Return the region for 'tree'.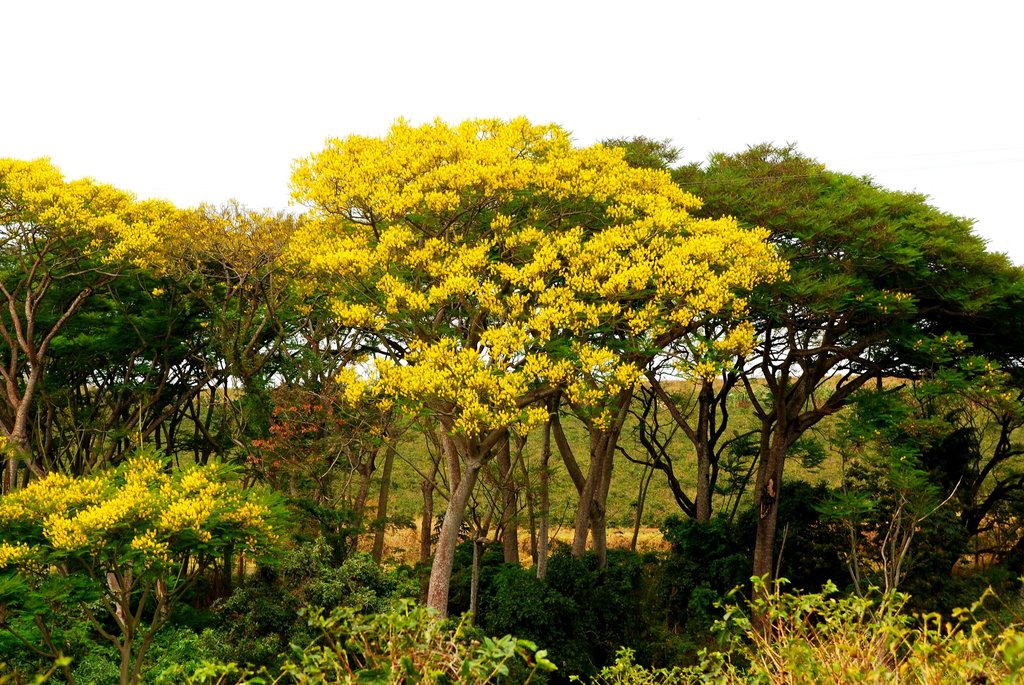
left=0, top=440, right=296, bottom=684.
